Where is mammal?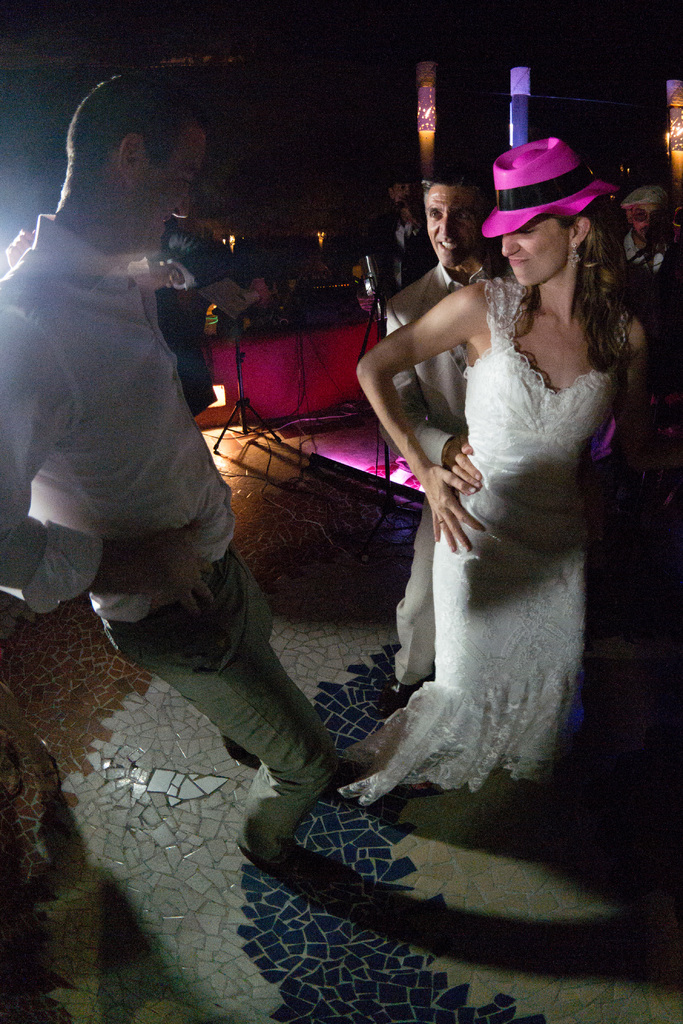
<bbox>150, 217, 236, 422</bbox>.
